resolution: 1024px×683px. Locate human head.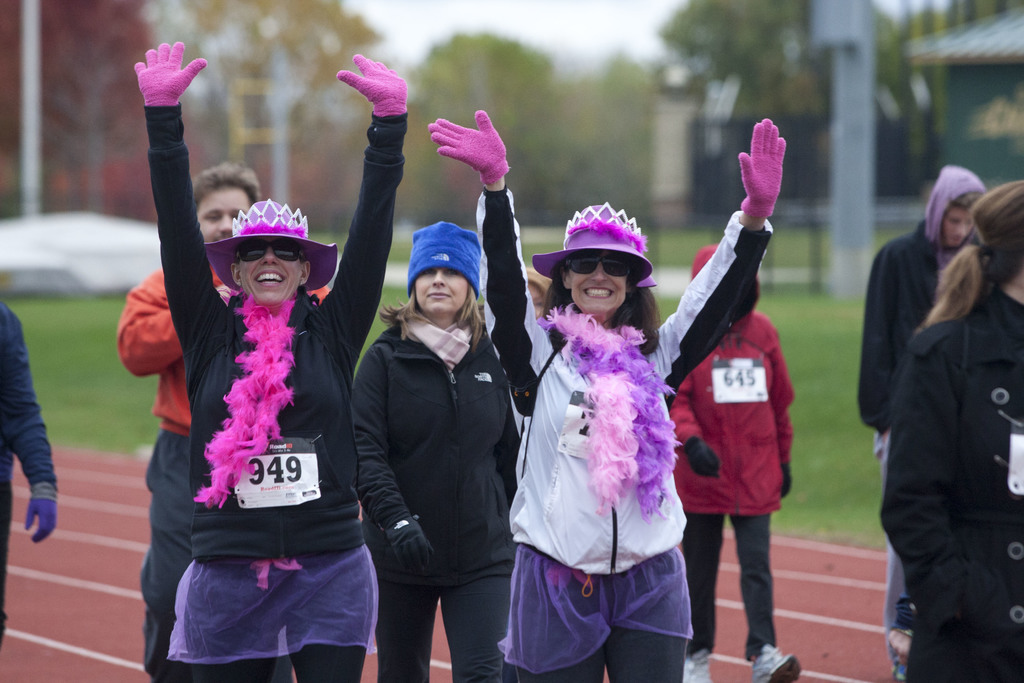
[left=926, top=162, right=988, bottom=252].
